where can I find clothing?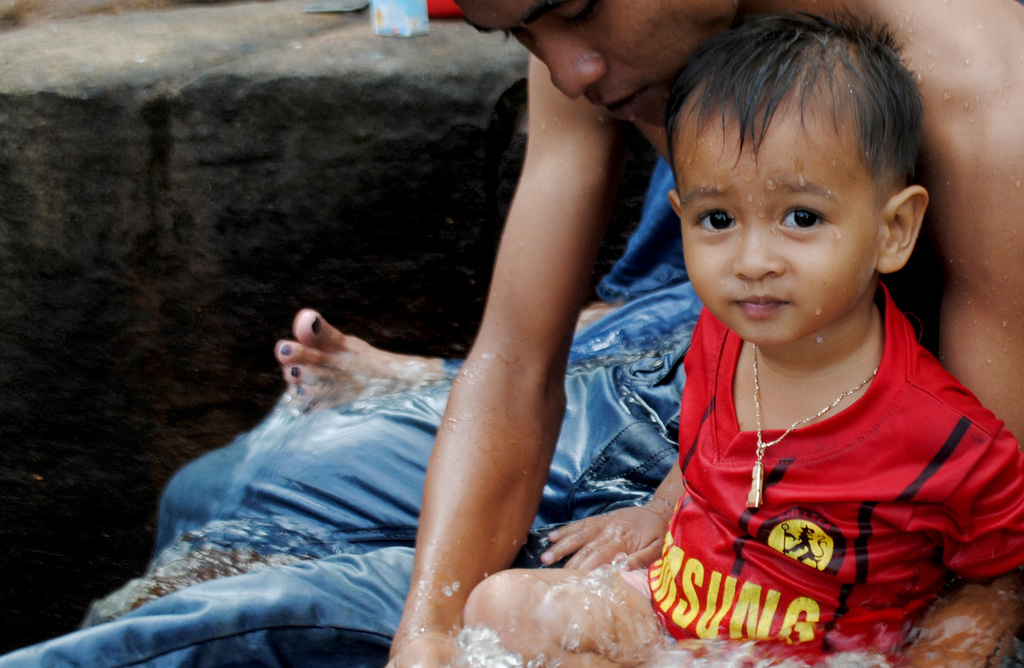
You can find it at bbox=[623, 302, 1014, 635].
